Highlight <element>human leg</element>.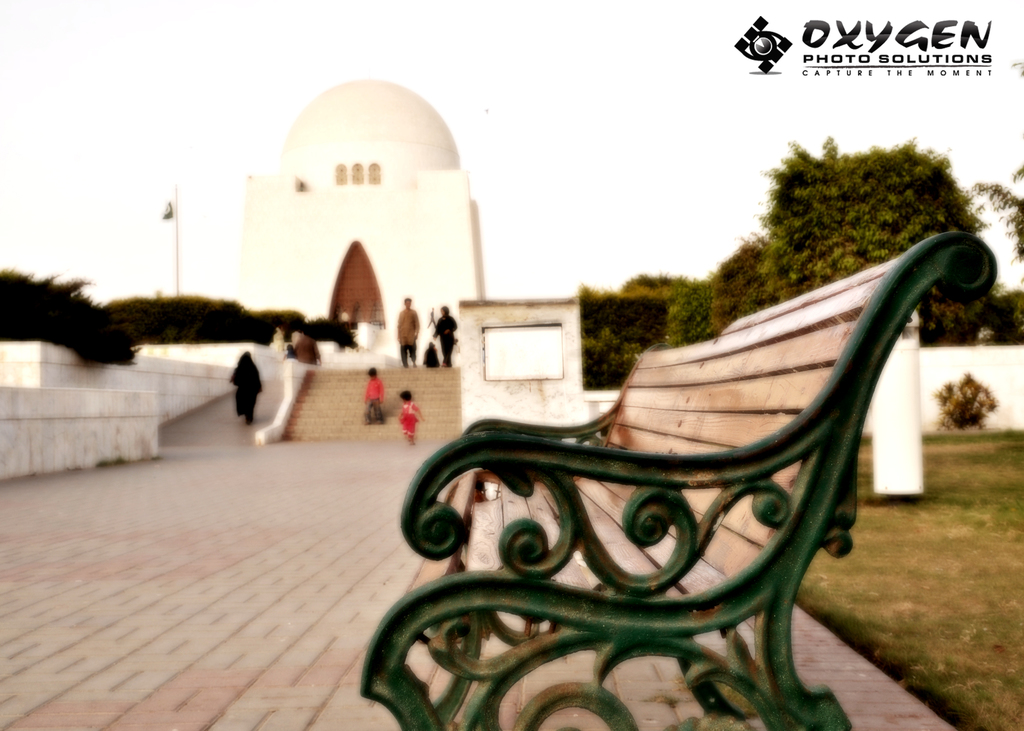
Highlighted region: bbox=(406, 337, 419, 369).
